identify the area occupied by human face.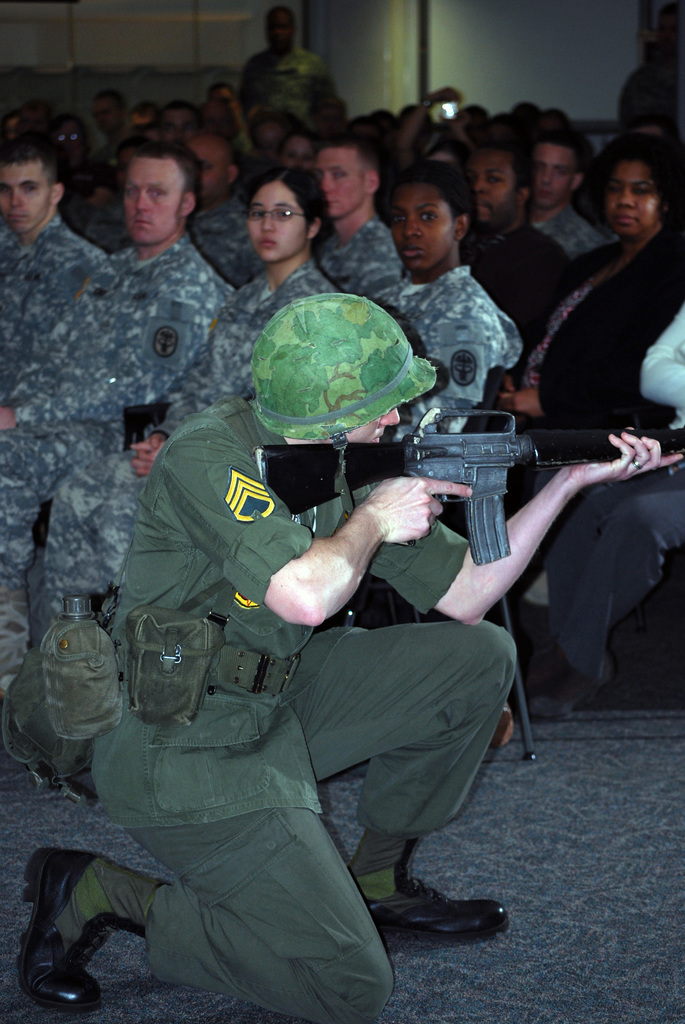
Area: bbox(381, 180, 454, 275).
